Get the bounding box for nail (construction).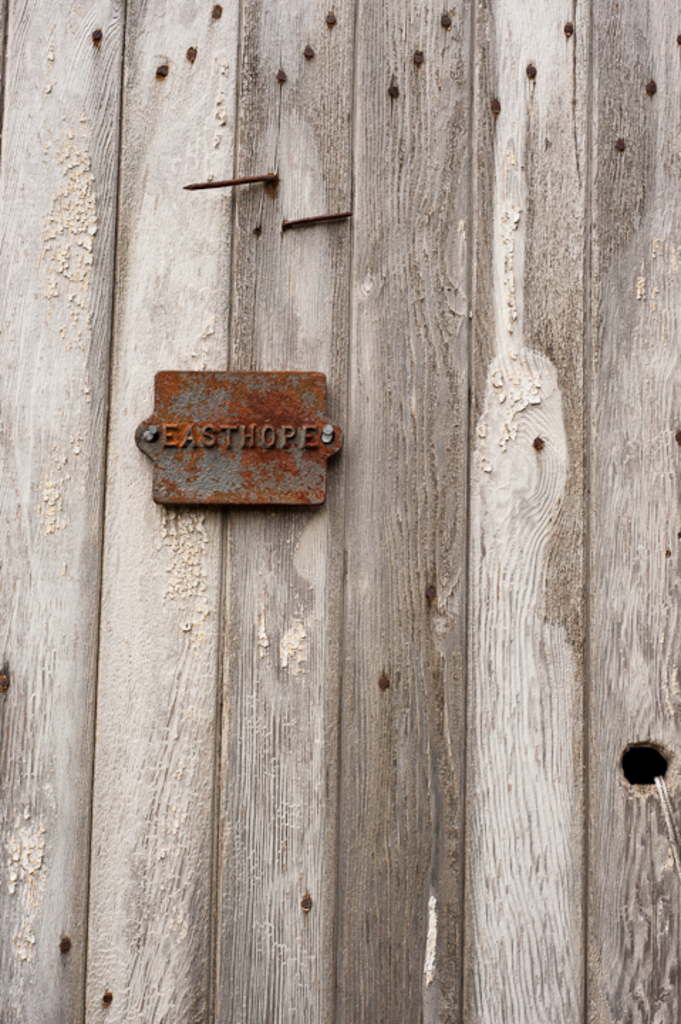
<region>102, 990, 117, 1004</region>.
